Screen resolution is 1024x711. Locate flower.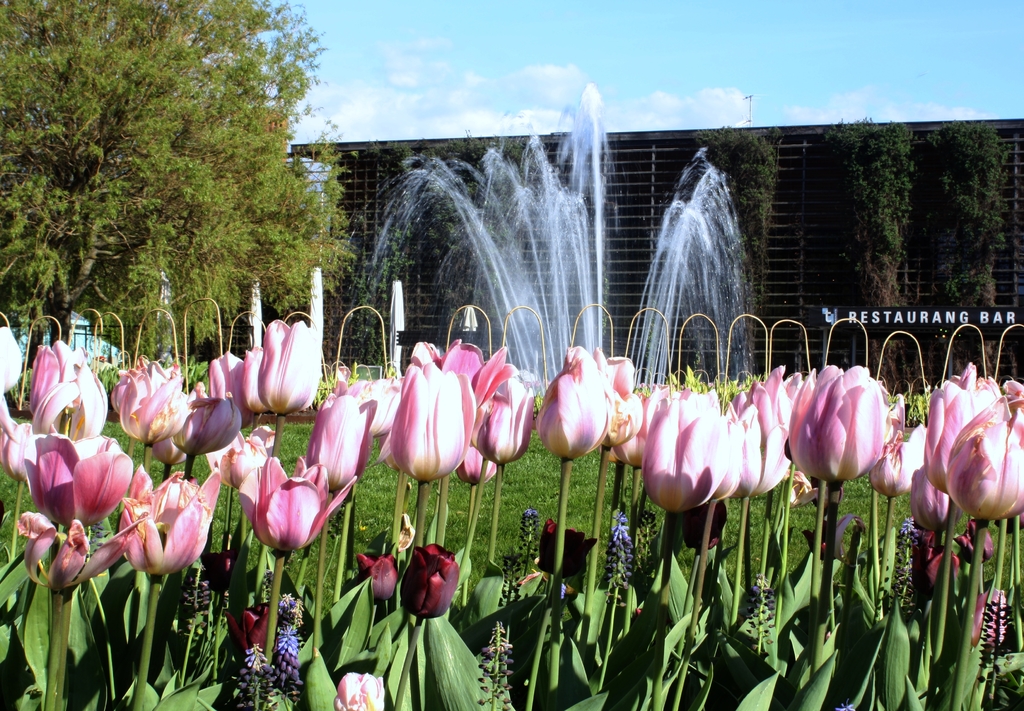
l=224, t=606, r=268, b=658.
